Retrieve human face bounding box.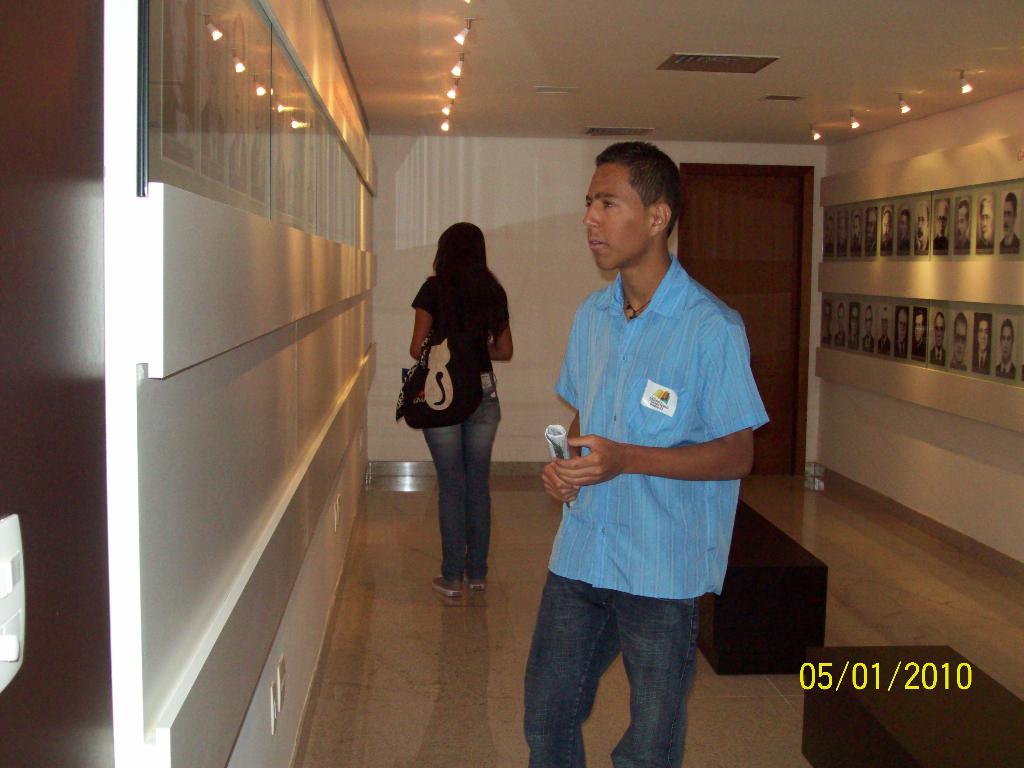
Bounding box: [867, 213, 877, 240].
